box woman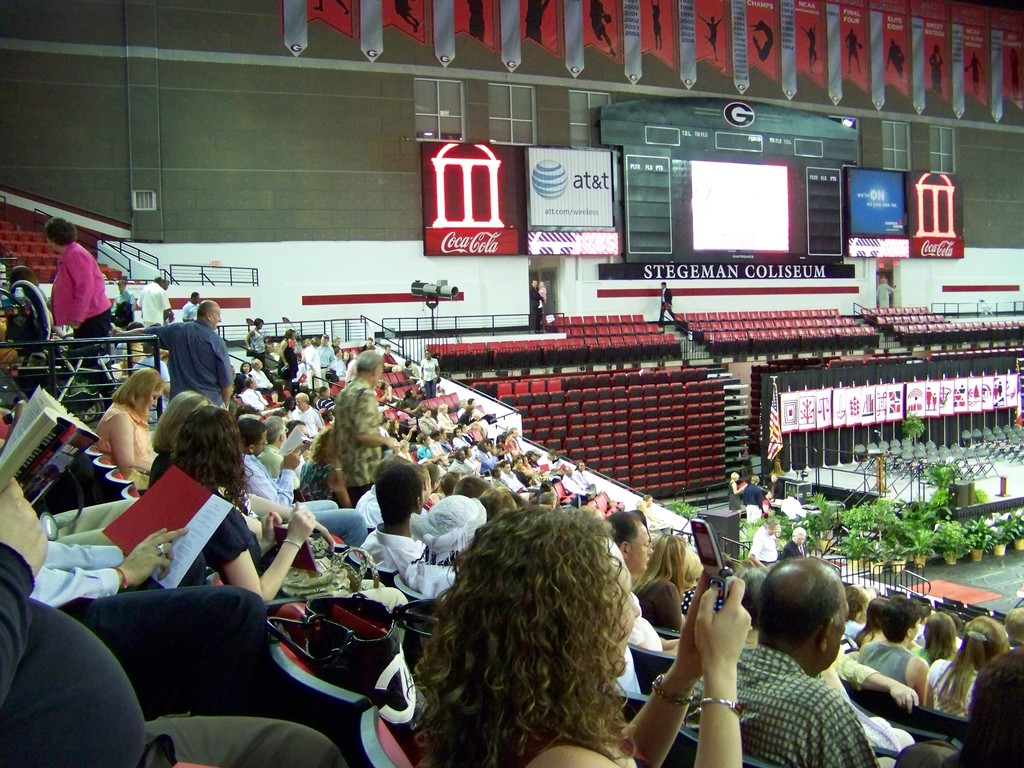
Rect(456, 396, 467, 417)
